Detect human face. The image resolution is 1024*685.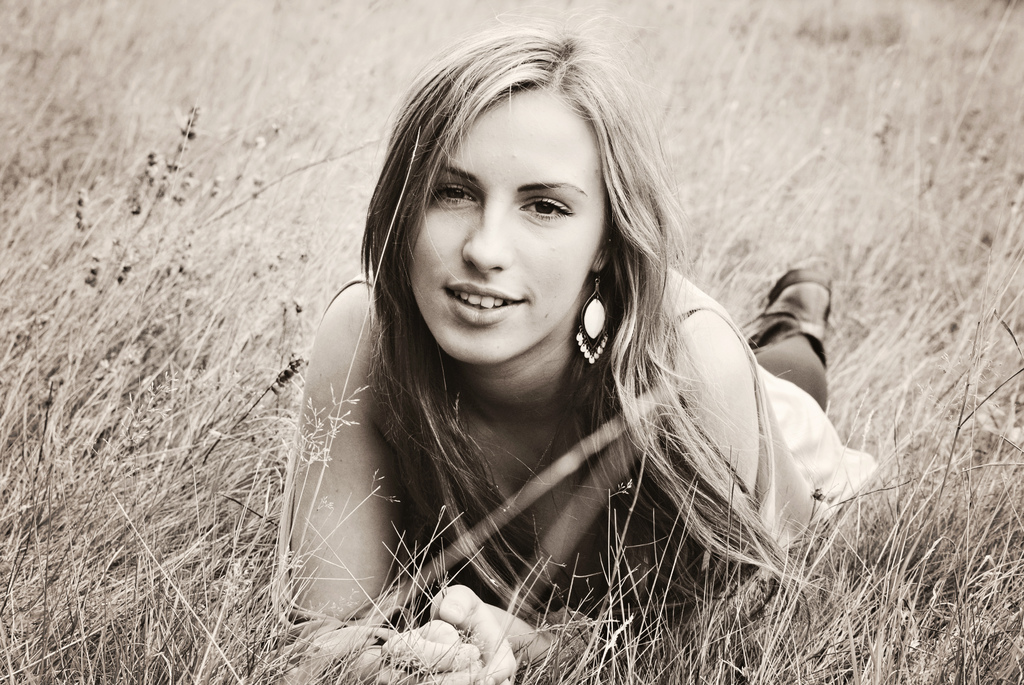
[405,90,604,361].
